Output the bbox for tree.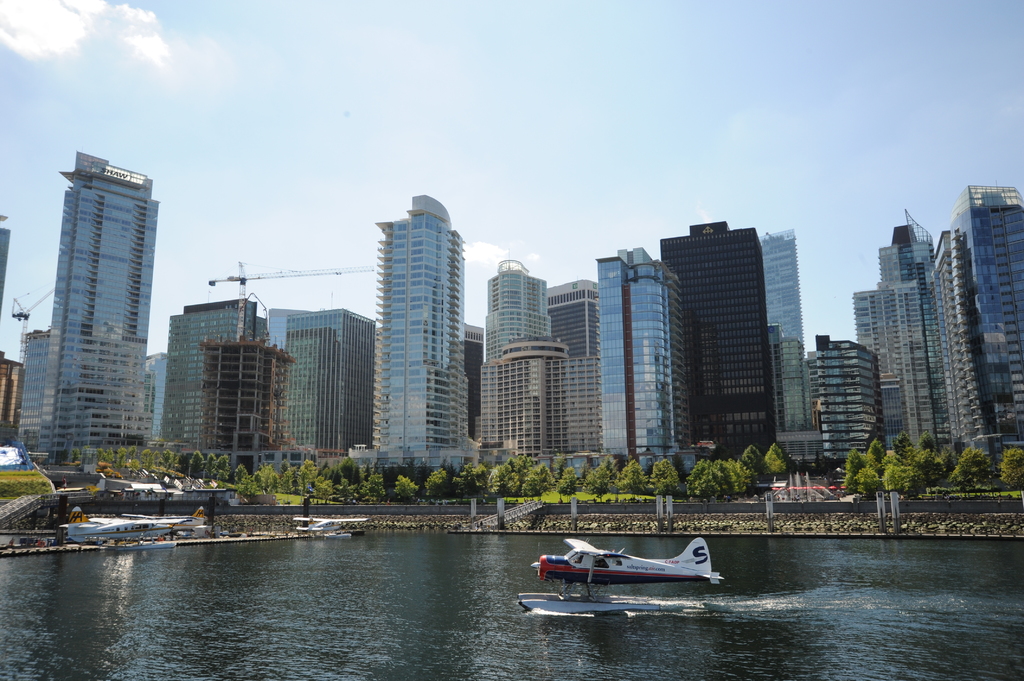
<box>1001,444,1023,502</box>.
